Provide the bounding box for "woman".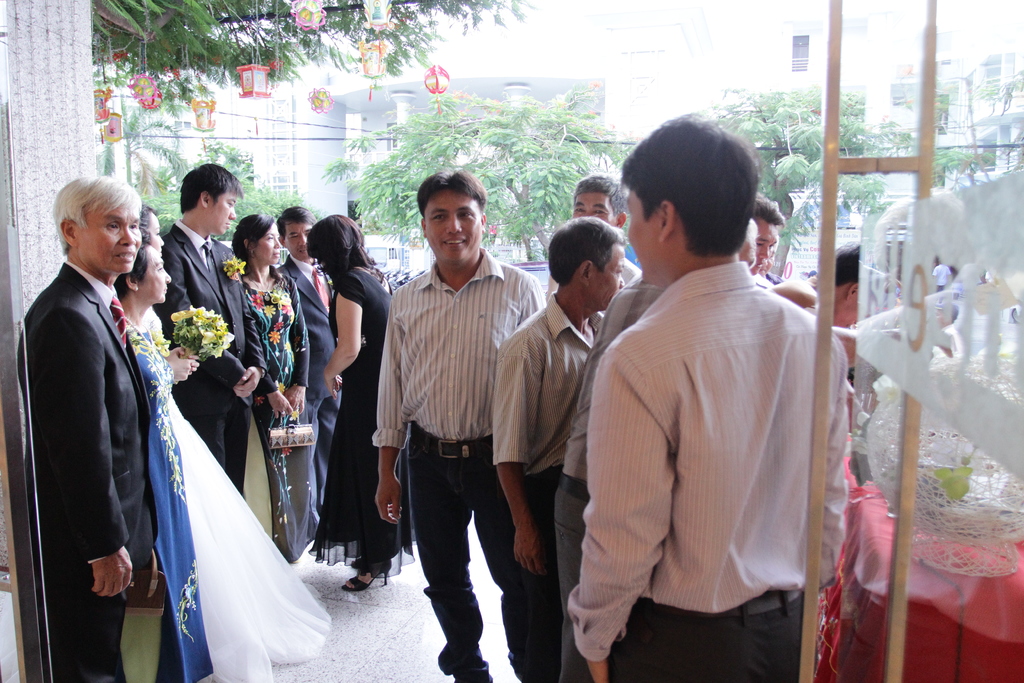
[140,202,333,682].
